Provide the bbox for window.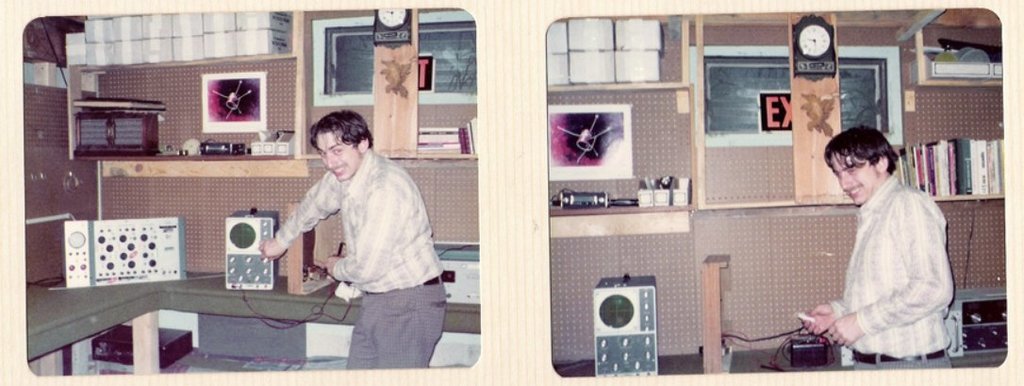
locate(685, 45, 900, 143).
